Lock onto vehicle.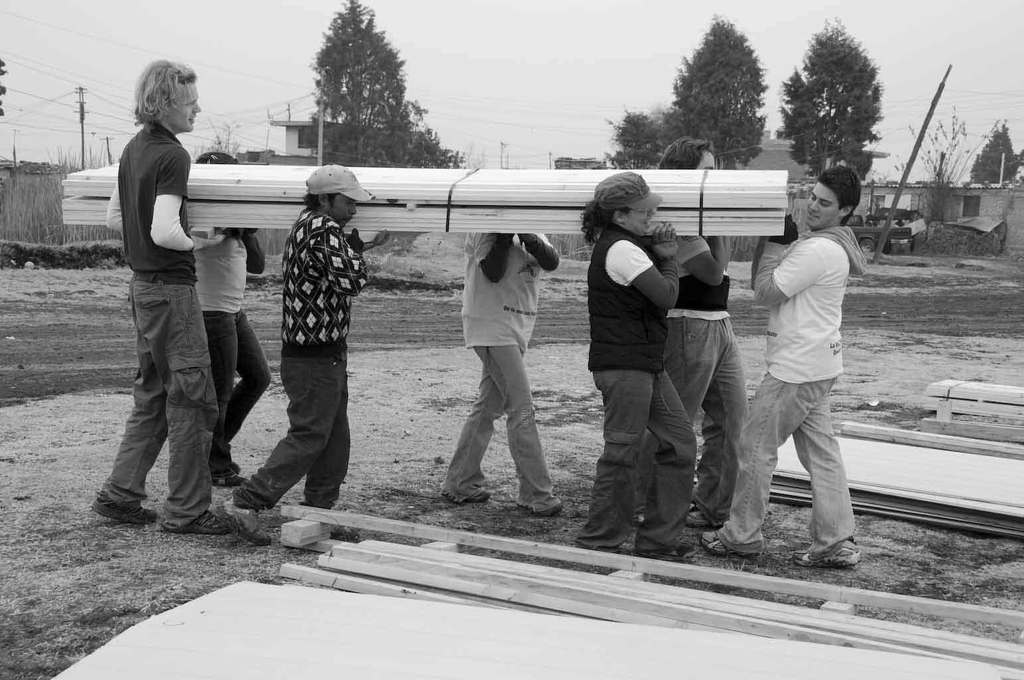
Locked: 844 210 924 254.
